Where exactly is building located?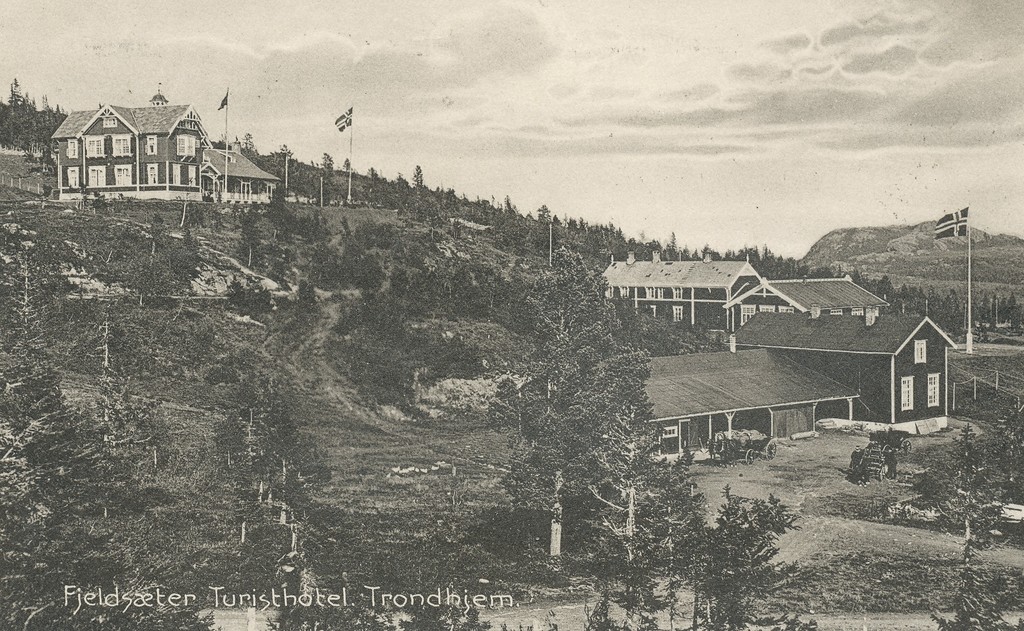
Its bounding box is {"left": 52, "top": 90, "right": 283, "bottom": 205}.
